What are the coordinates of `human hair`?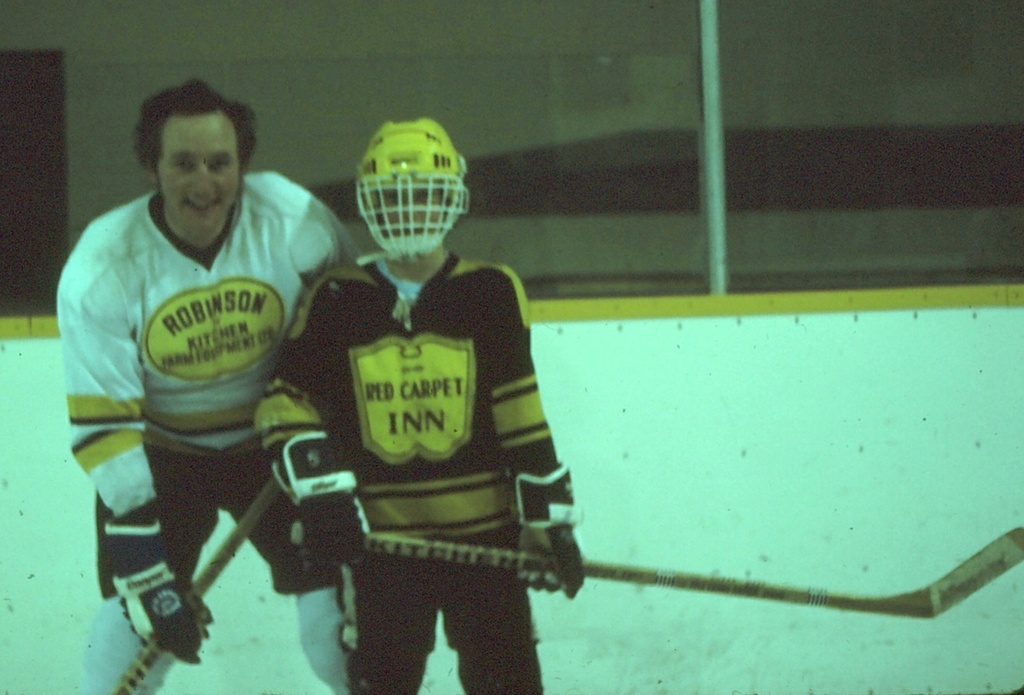
(130,79,257,184).
